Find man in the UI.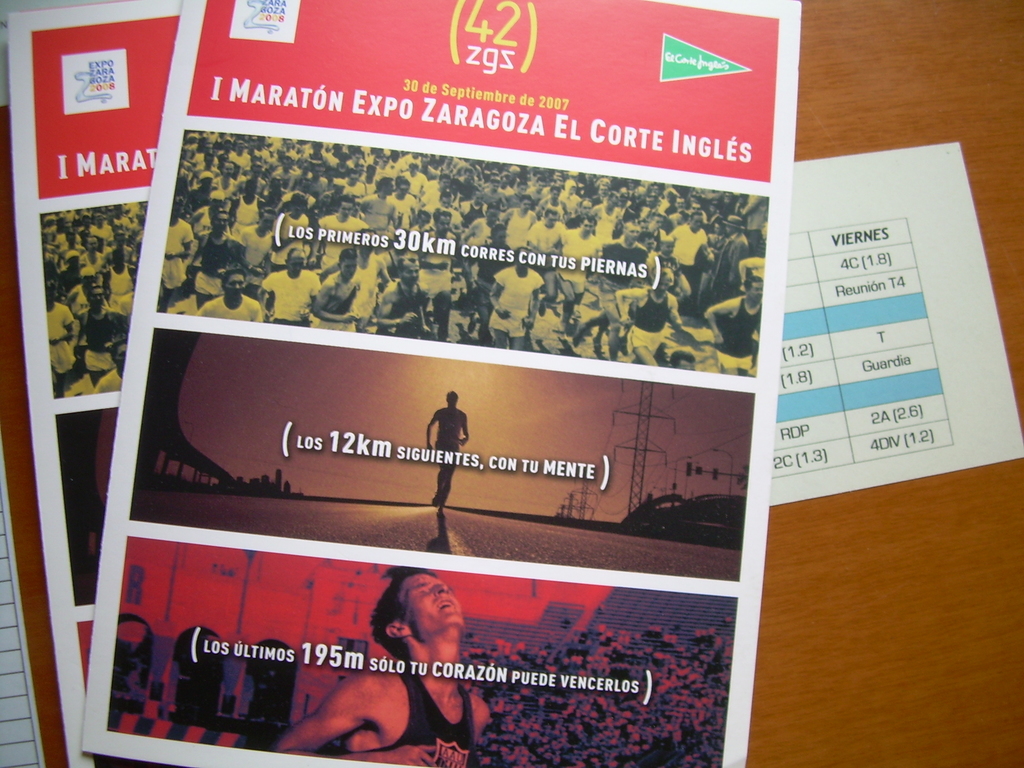
UI element at (388,177,417,225).
